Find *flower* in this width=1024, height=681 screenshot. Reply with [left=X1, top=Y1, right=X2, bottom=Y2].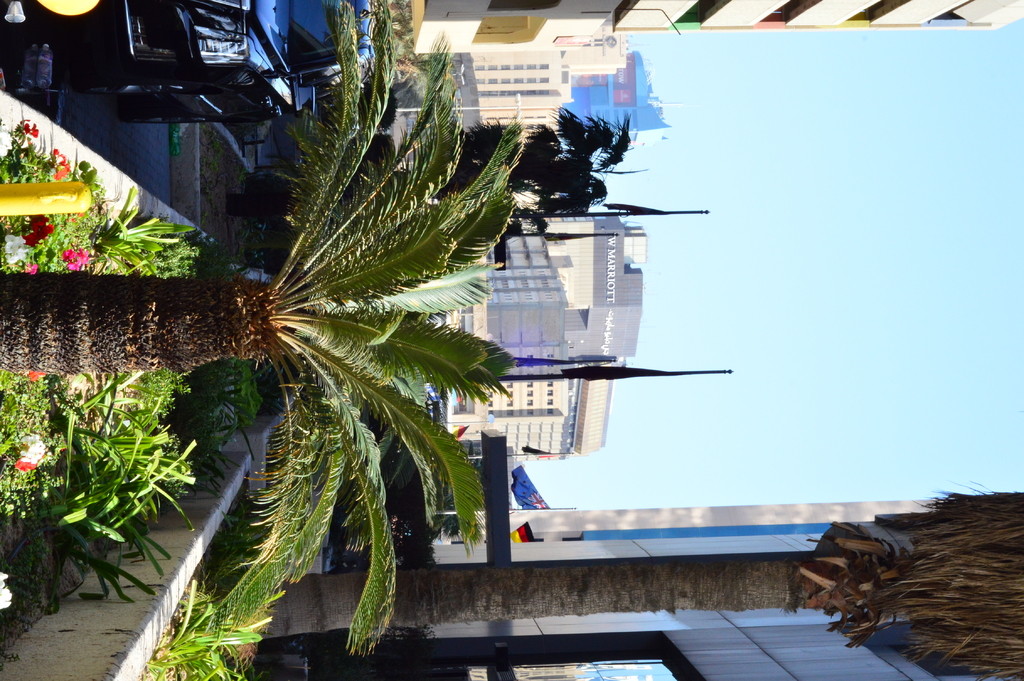
[left=27, top=370, right=44, bottom=382].
